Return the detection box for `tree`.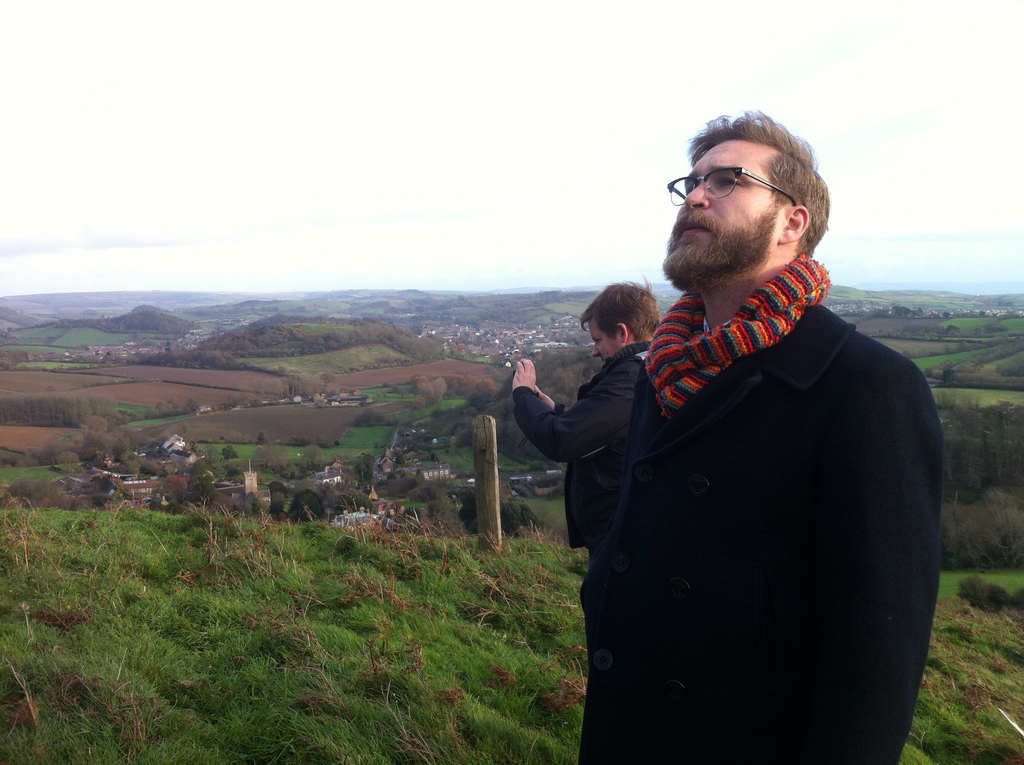
(x1=401, y1=503, x2=467, y2=535).
